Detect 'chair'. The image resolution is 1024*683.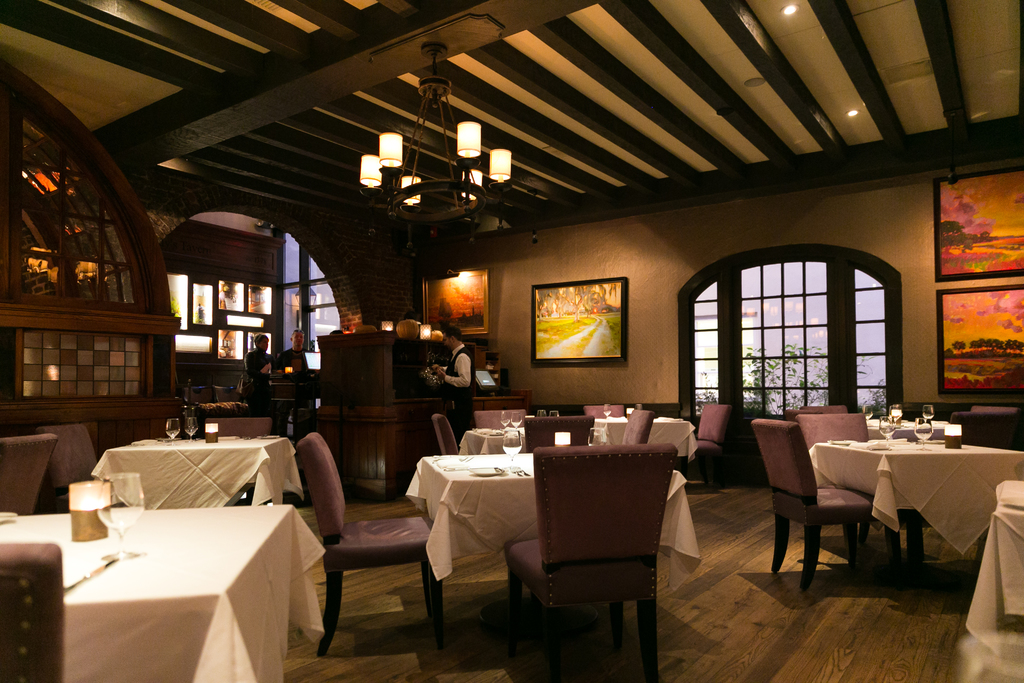
box(788, 408, 822, 429).
